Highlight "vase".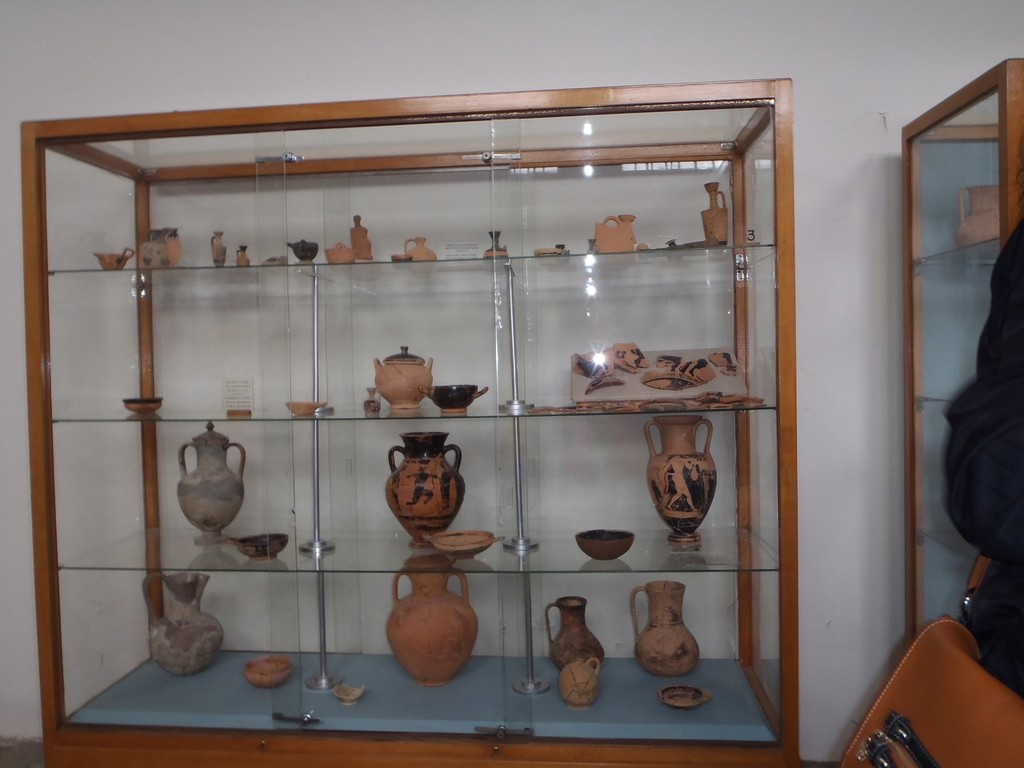
Highlighted region: region(644, 414, 717, 544).
